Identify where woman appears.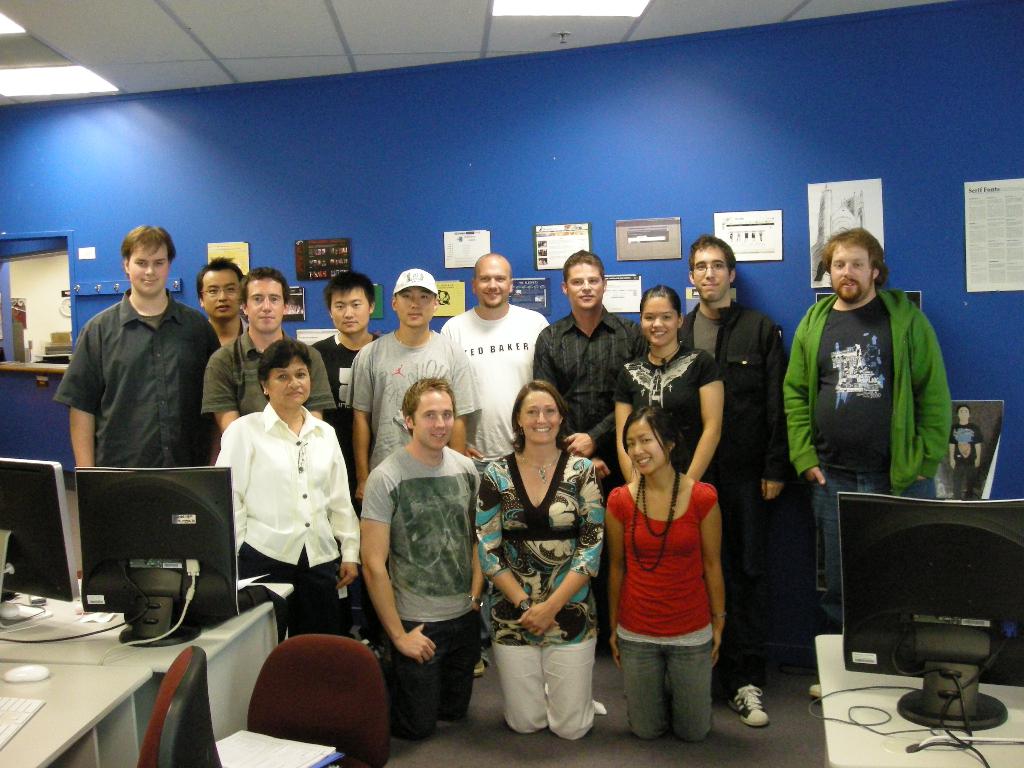
Appears at detection(604, 401, 723, 740).
